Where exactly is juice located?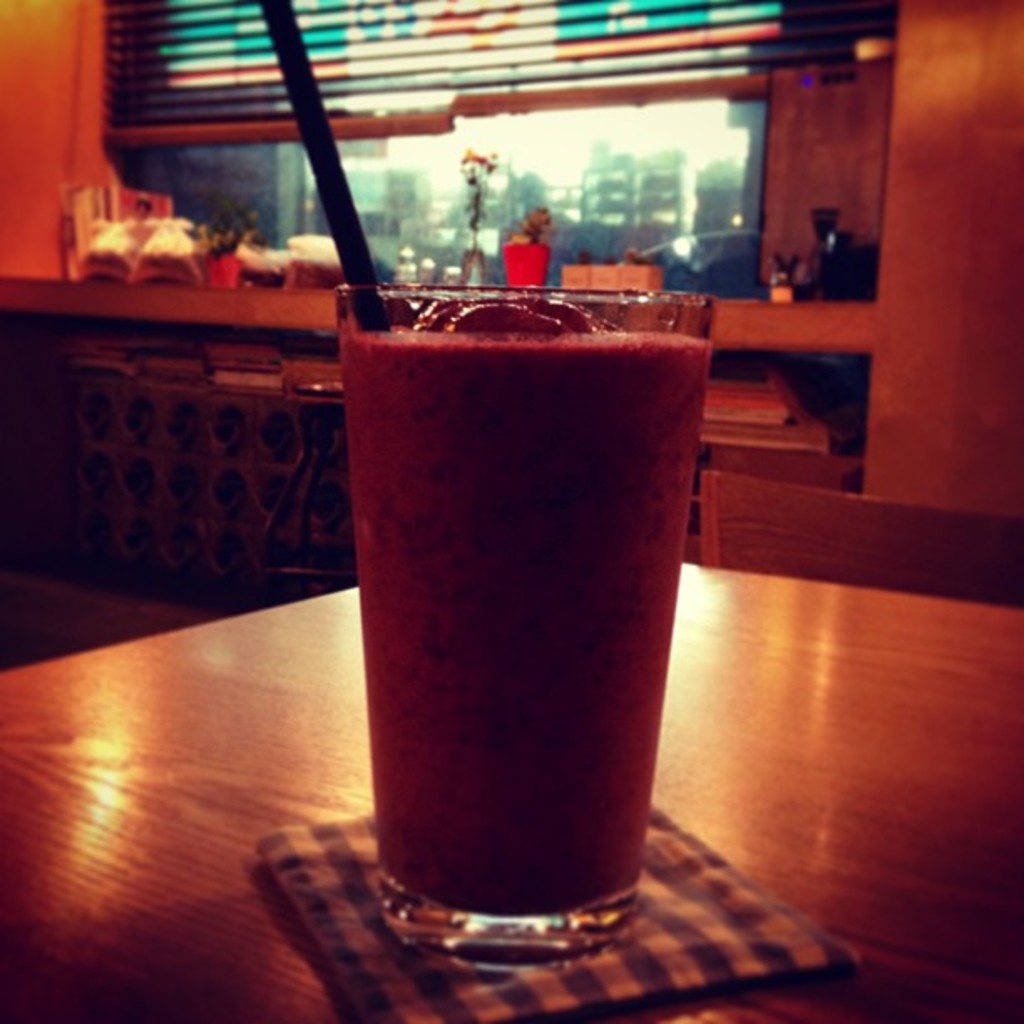
Its bounding box is 326/313/709/1004.
